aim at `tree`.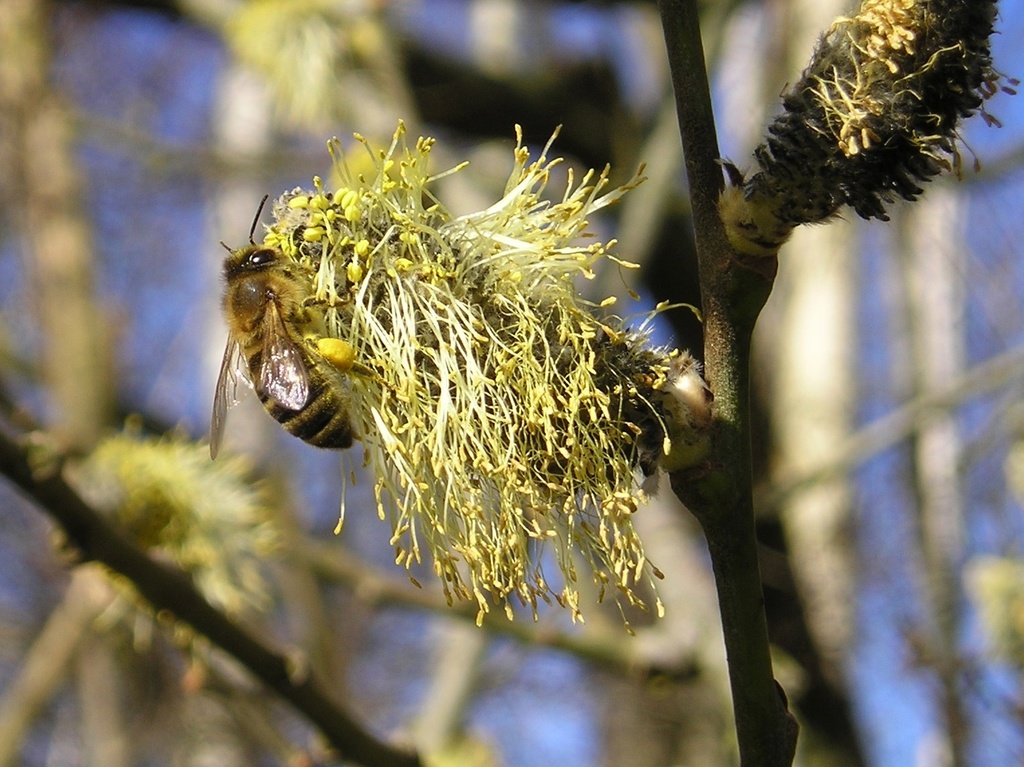
Aimed at <bbox>0, 0, 1023, 762</bbox>.
